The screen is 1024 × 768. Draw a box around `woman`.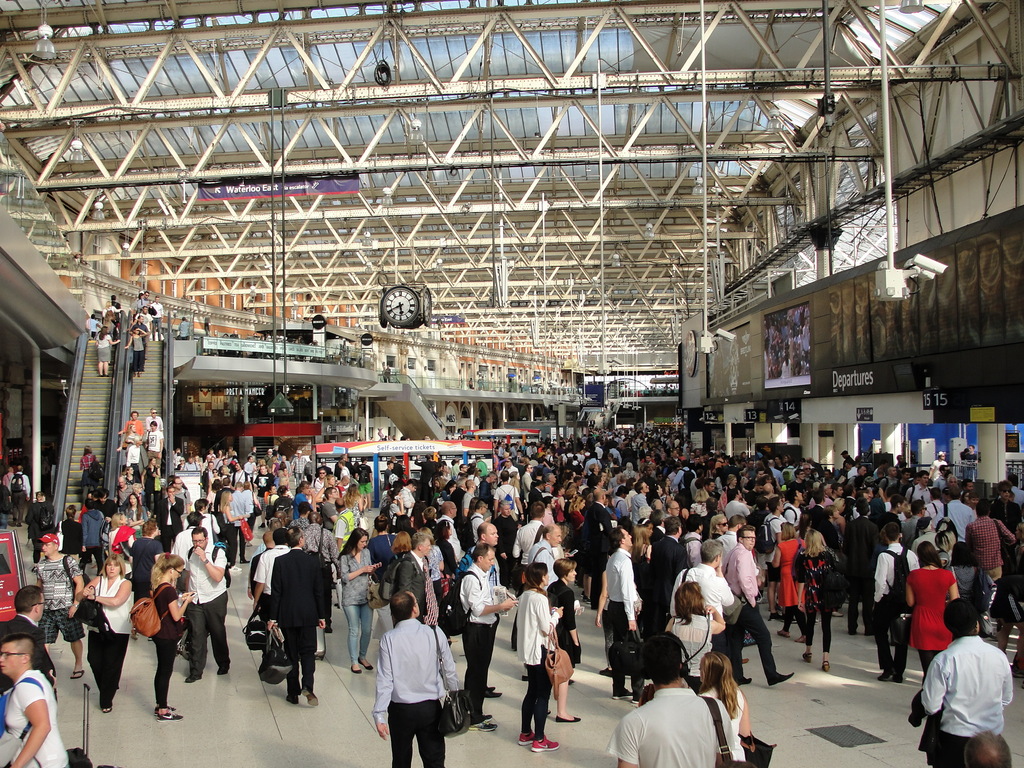
box=[118, 428, 141, 466].
